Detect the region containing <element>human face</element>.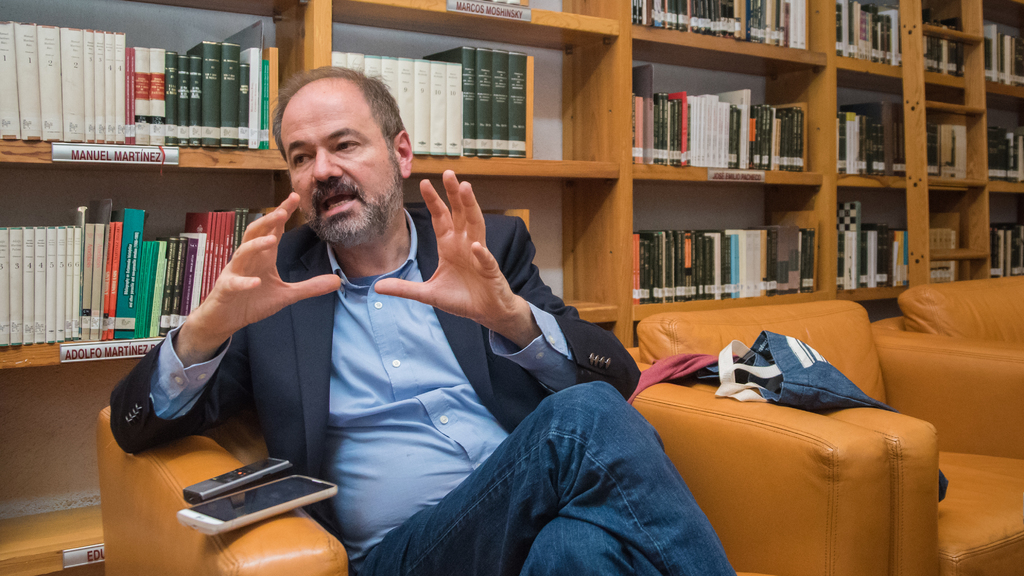
BBox(279, 78, 404, 245).
